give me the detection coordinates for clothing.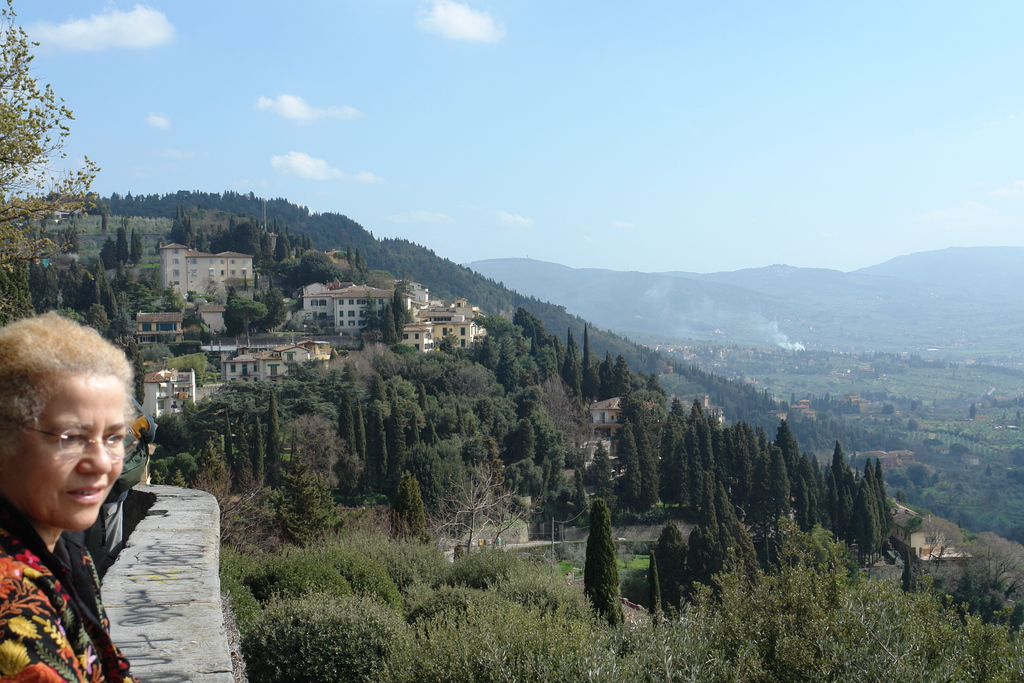
Rect(0, 432, 154, 676).
